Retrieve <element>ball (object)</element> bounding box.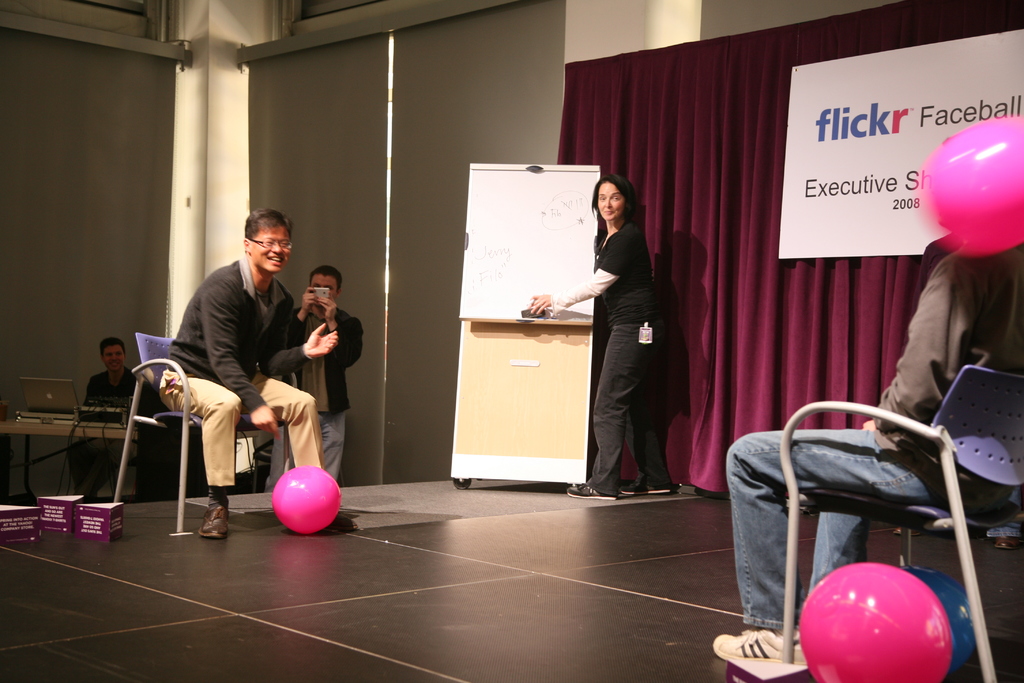
Bounding box: rect(801, 565, 950, 682).
